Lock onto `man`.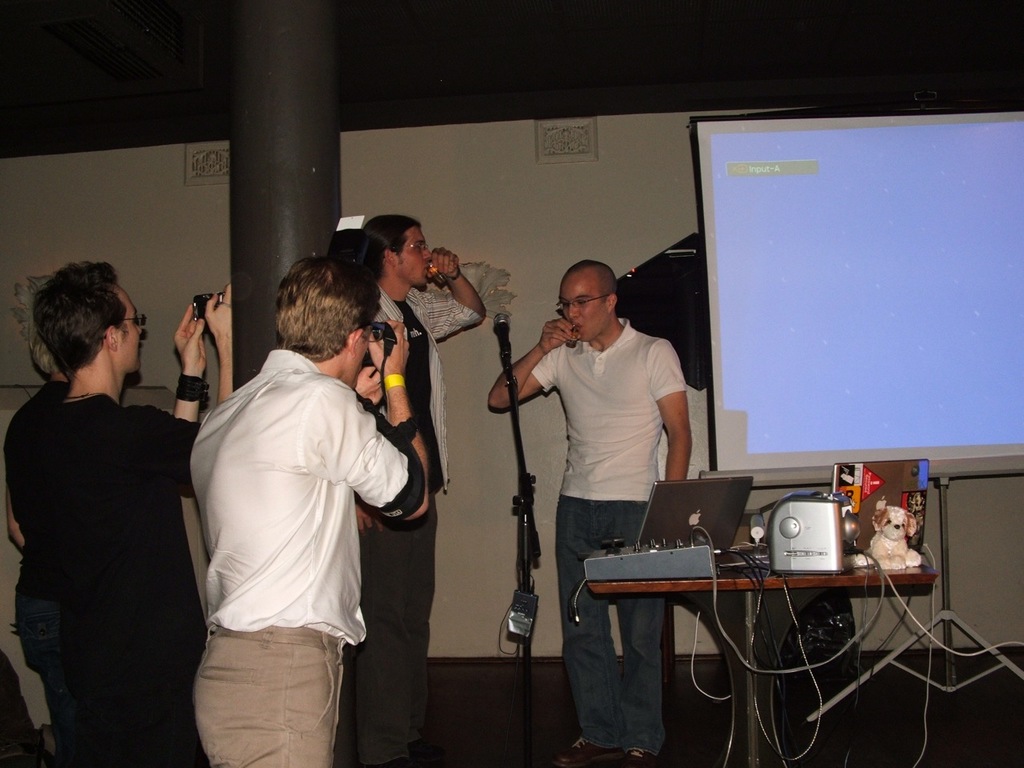
Locked: x1=356, y1=214, x2=486, y2=767.
